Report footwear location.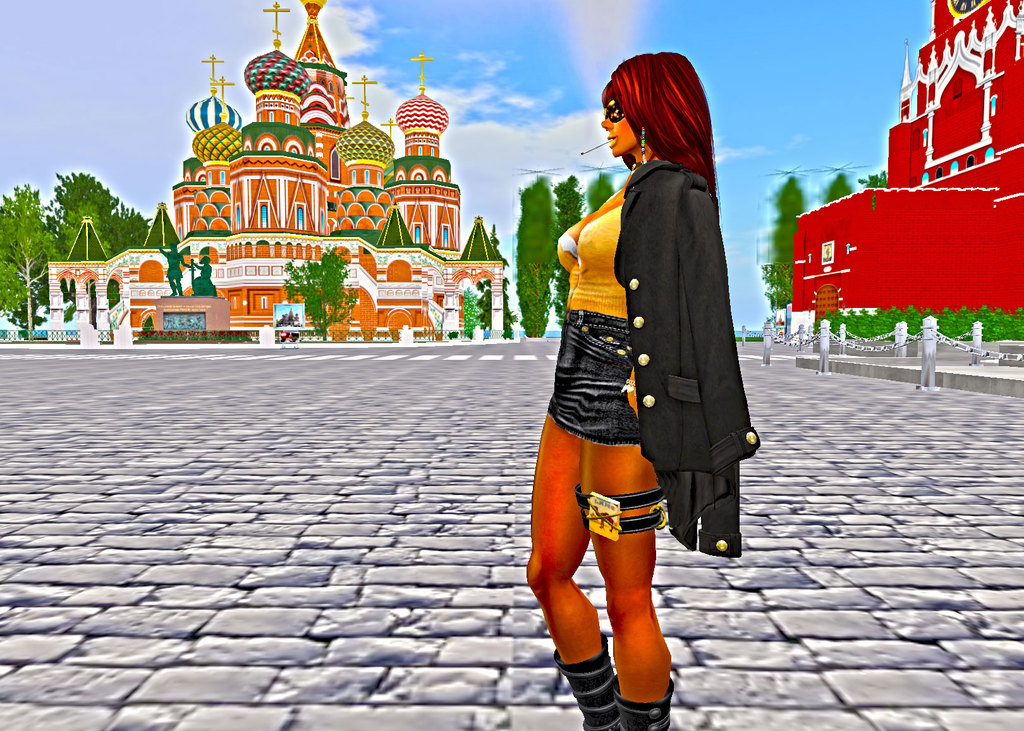
Report: locate(611, 675, 671, 730).
